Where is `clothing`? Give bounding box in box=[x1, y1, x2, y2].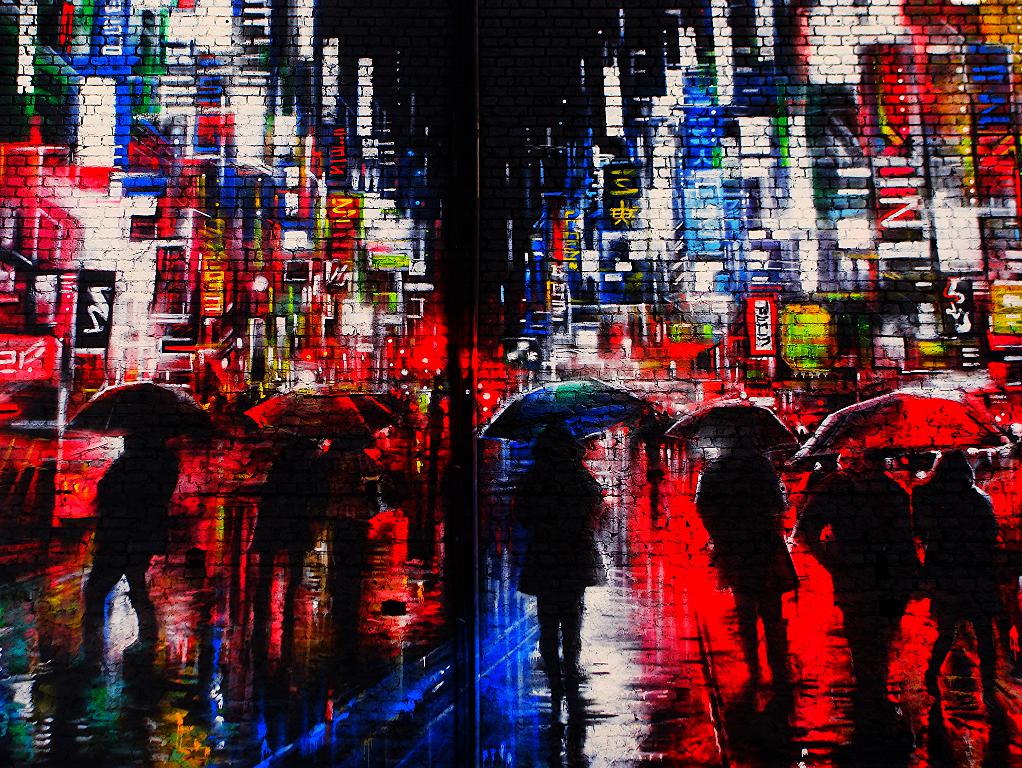
box=[819, 458, 919, 712].
